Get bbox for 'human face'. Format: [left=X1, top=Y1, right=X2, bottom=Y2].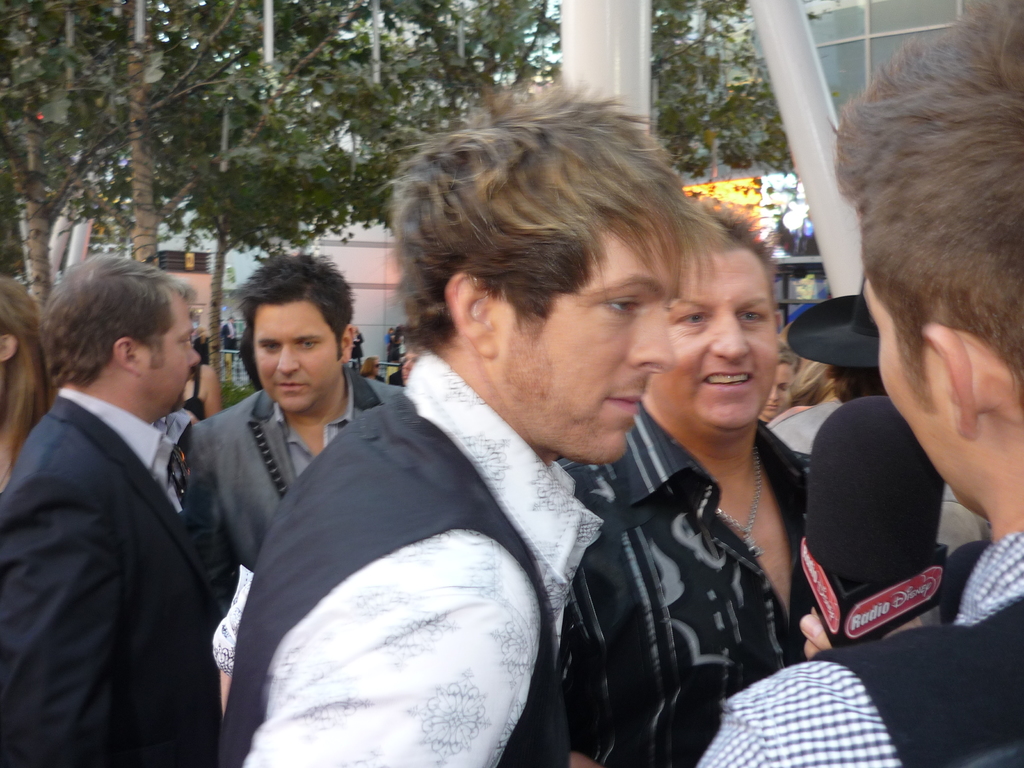
[left=483, top=230, right=679, bottom=470].
